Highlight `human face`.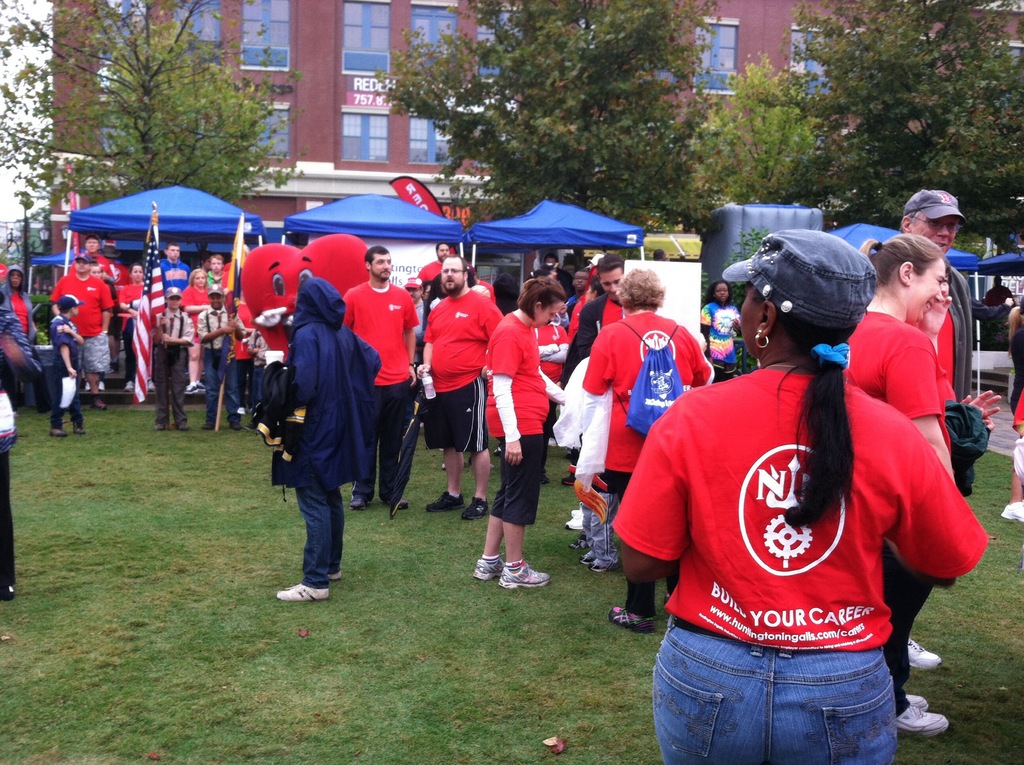
Highlighted region: 915:214:957:244.
